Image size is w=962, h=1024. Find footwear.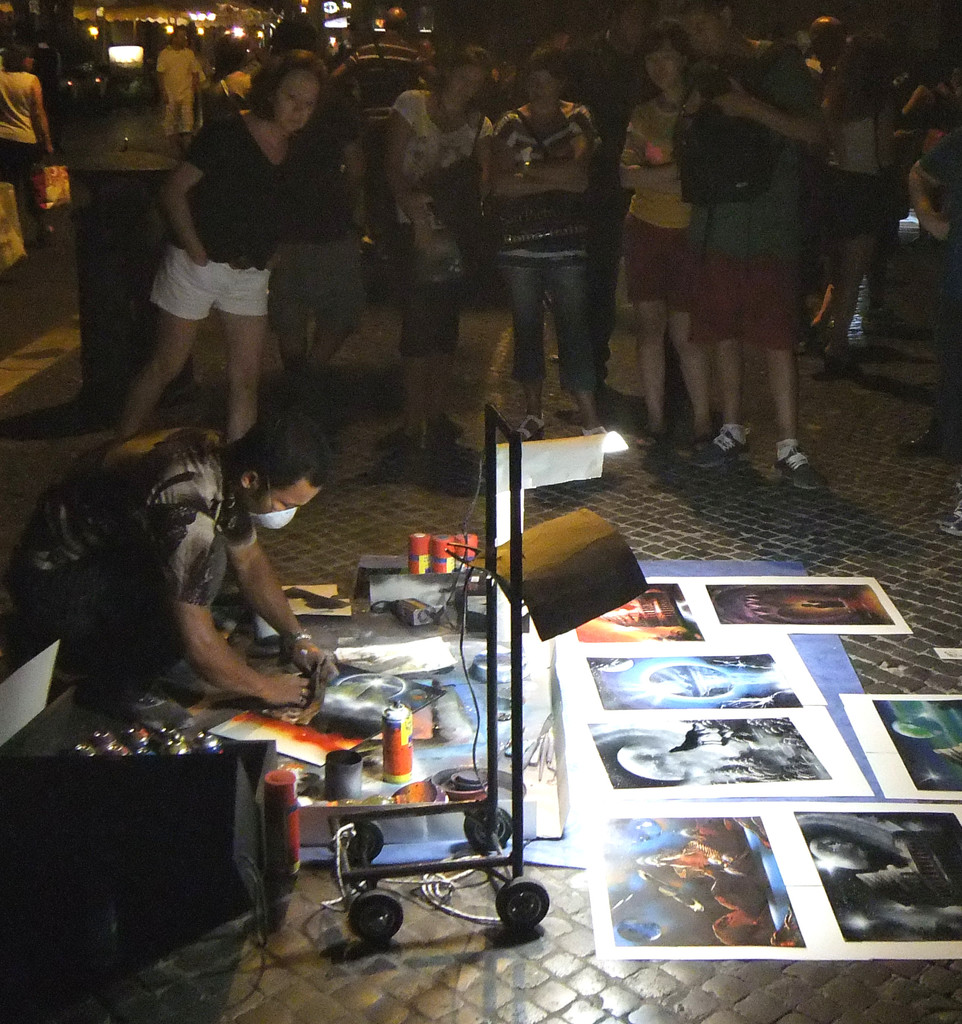
bbox=[681, 428, 746, 475].
